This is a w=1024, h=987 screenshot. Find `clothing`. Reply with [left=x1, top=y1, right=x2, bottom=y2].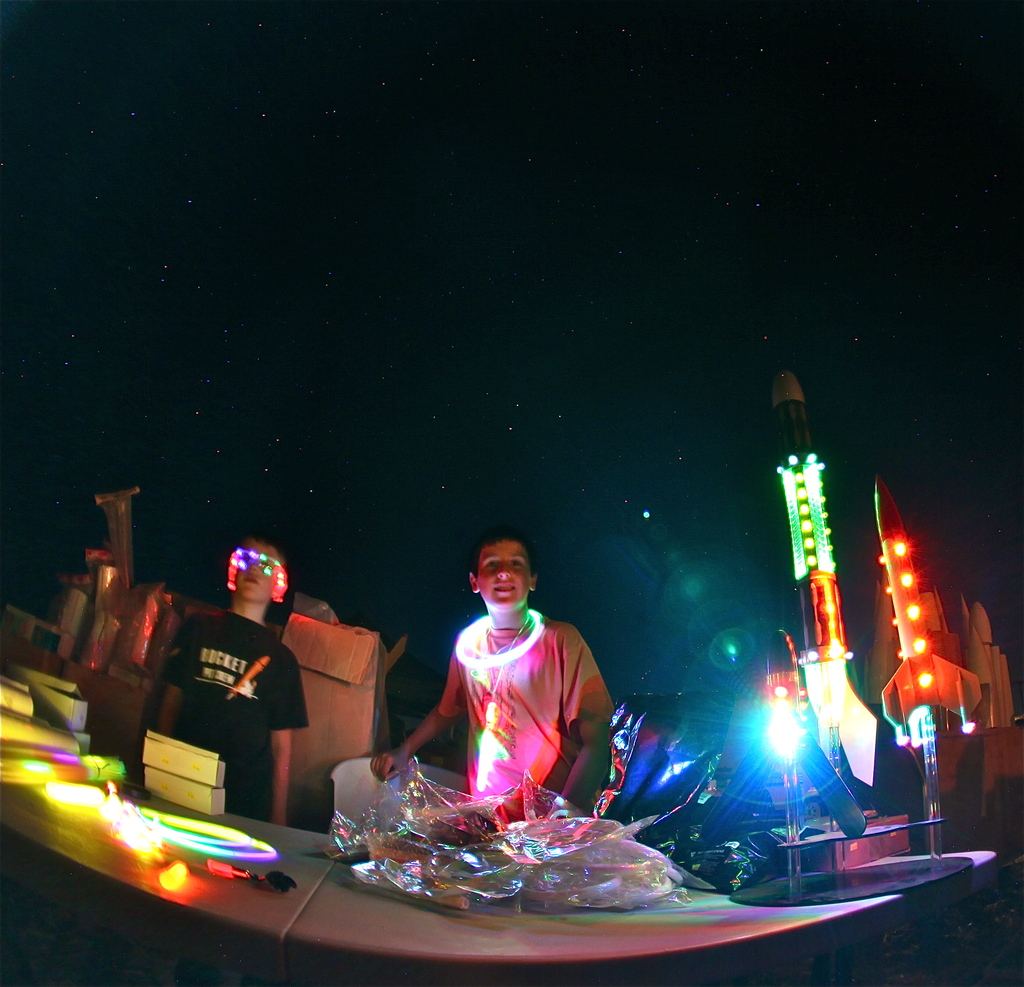
[left=419, top=593, right=605, bottom=848].
